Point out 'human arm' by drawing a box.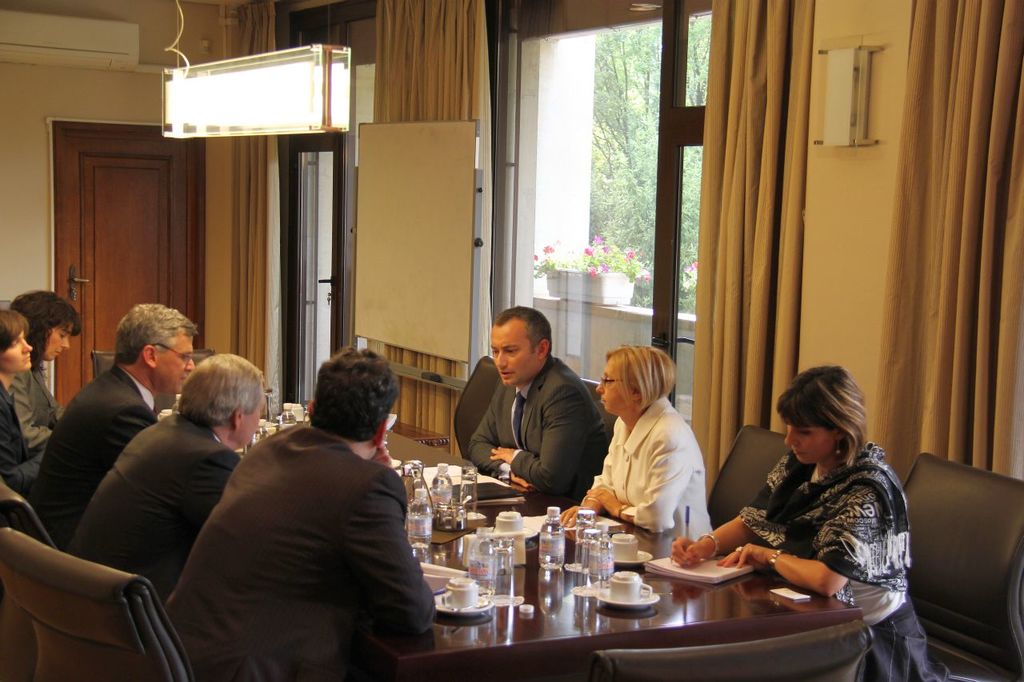
left=662, top=452, right=804, bottom=568.
